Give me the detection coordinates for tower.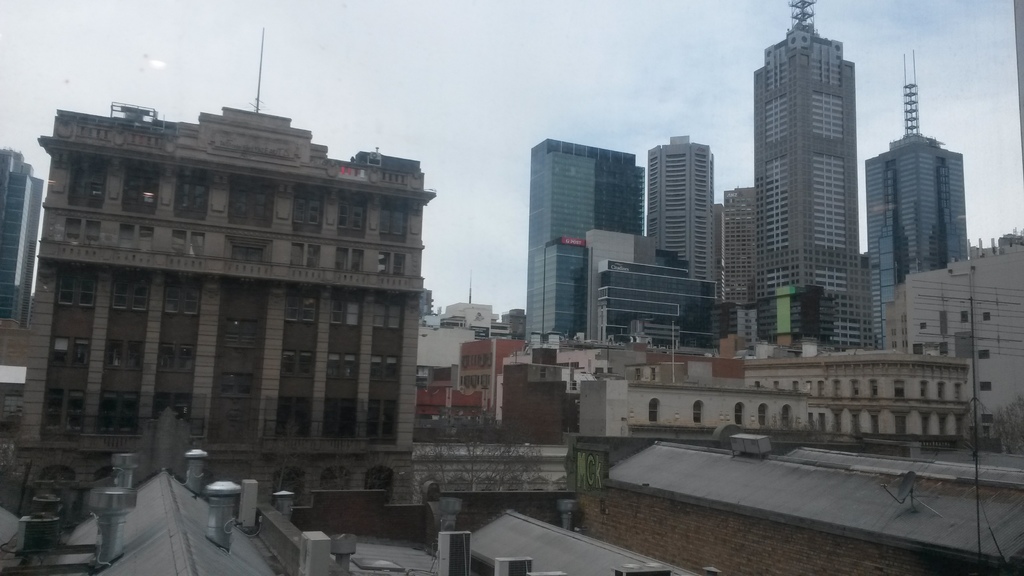
<box>650,133,712,273</box>.
